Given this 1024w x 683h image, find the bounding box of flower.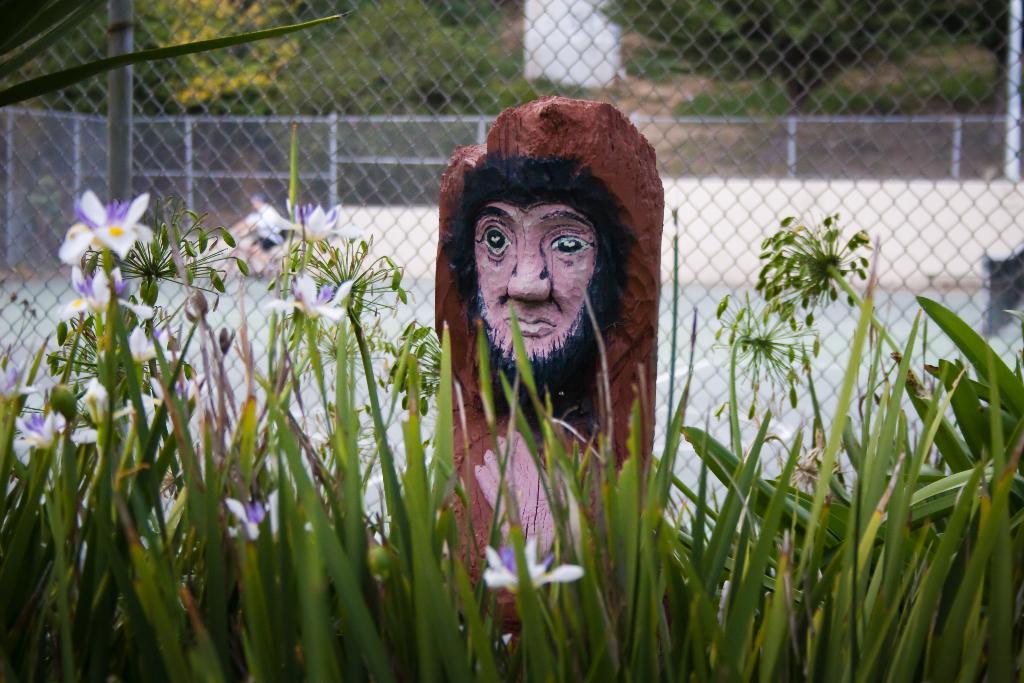
rect(483, 536, 584, 595).
